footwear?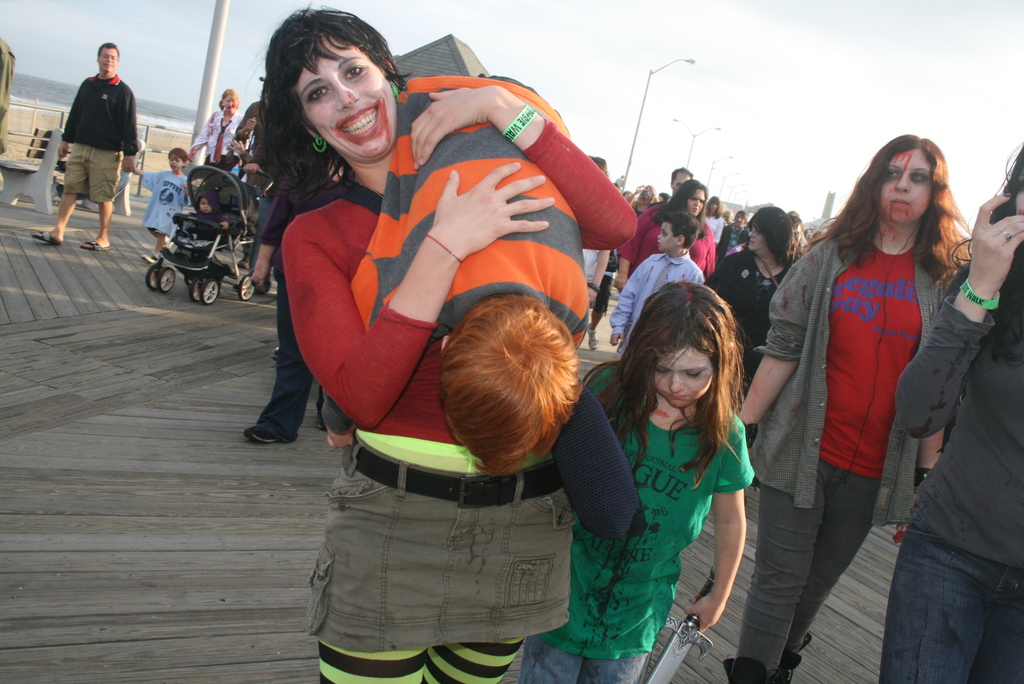
region(143, 251, 160, 269)
